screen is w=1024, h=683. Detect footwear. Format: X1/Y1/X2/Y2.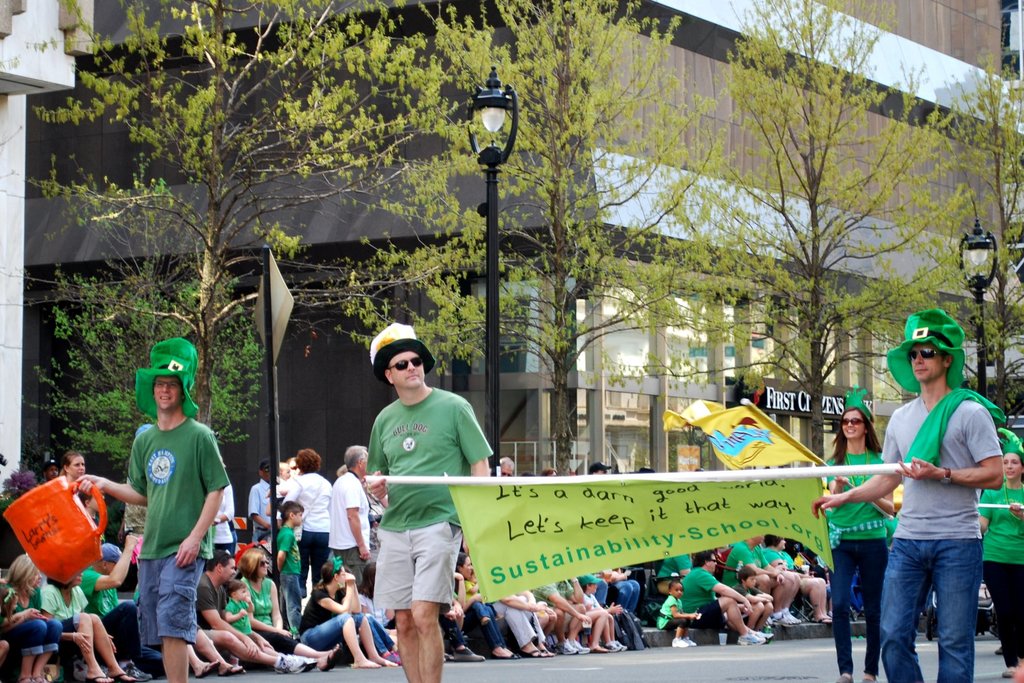
316/651/339/670.
